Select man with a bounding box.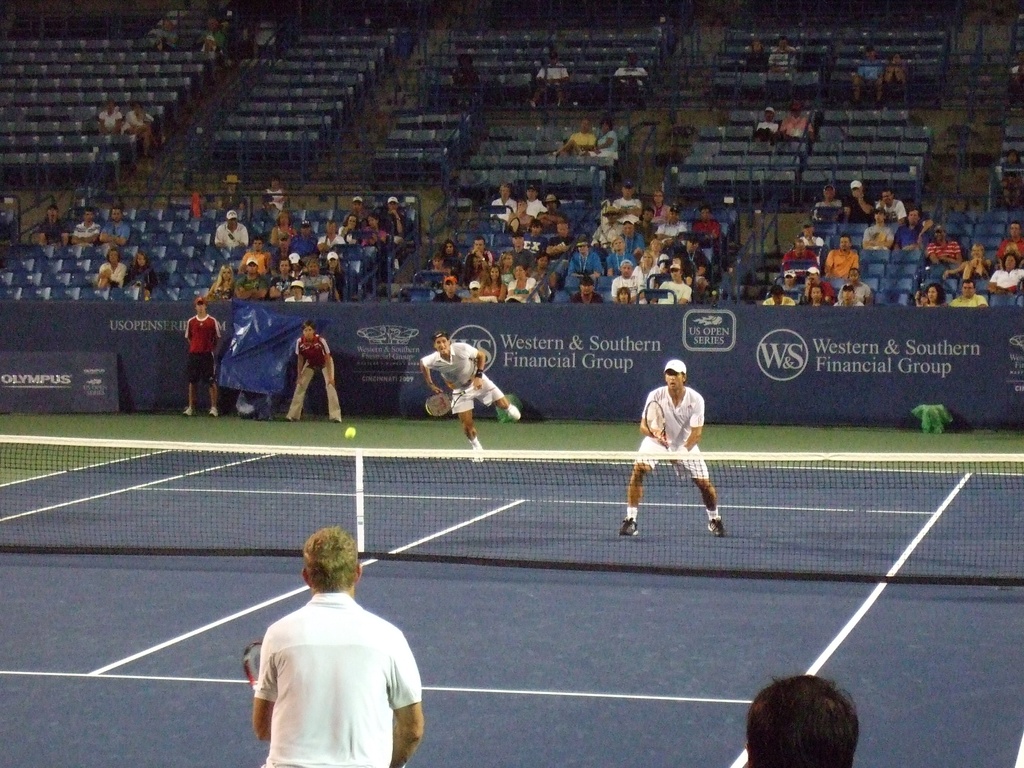
bbox=[98, 202, 135, 252].
